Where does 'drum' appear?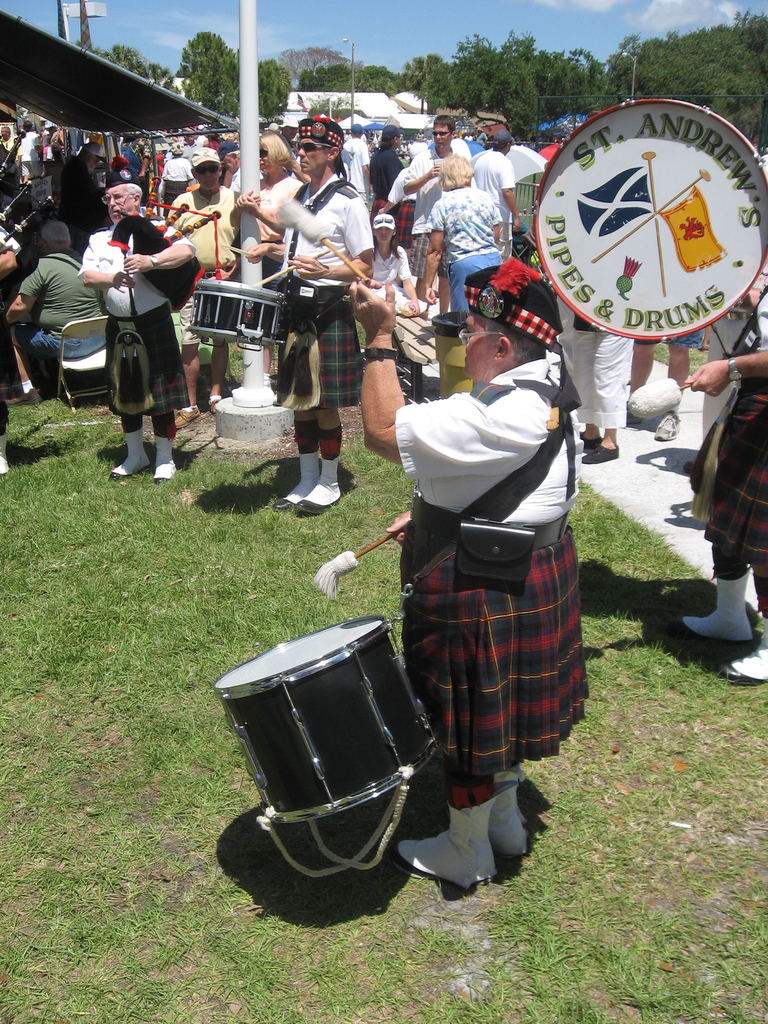
Appears at (left=530, top=95, right=767, bottom=349).
